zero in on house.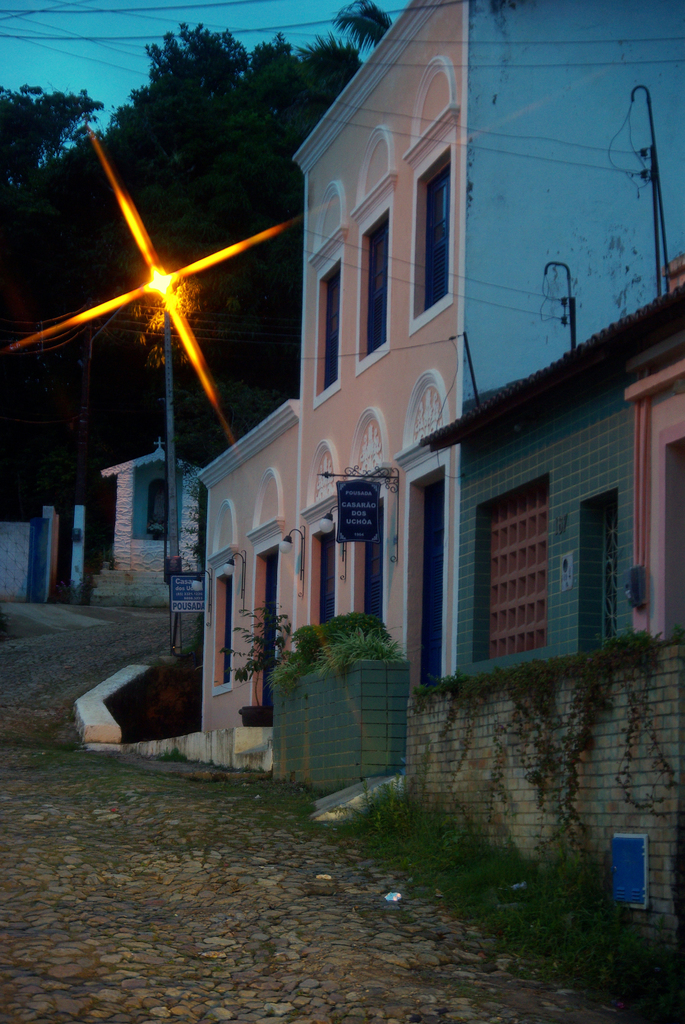
Zeroed in: (0, 502, 84, 600).
